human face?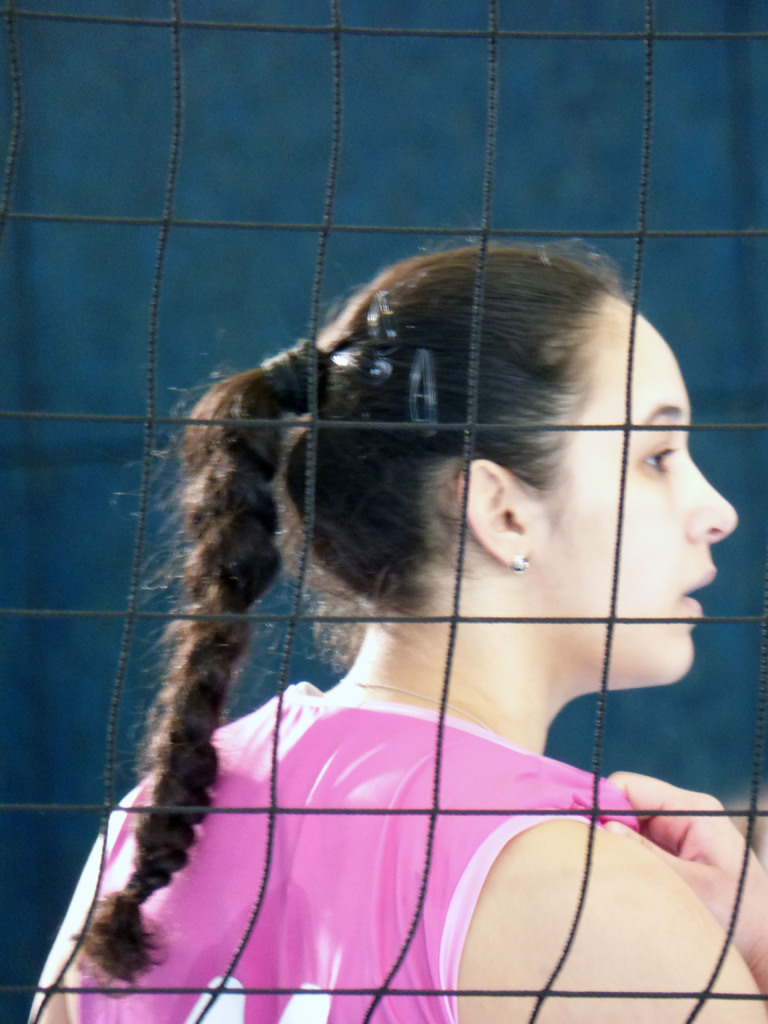
x1=540 y1=323 x2=741 y2=678
